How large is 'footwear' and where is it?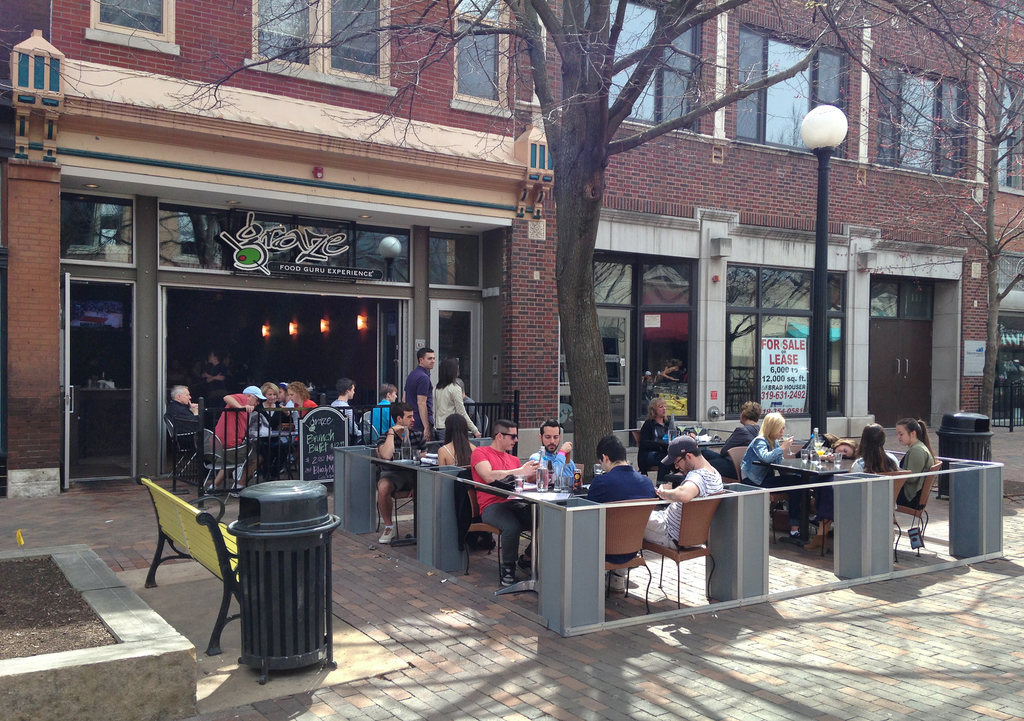
Bounding box: <bbox>205, 483, 226, 498</bbox>.
